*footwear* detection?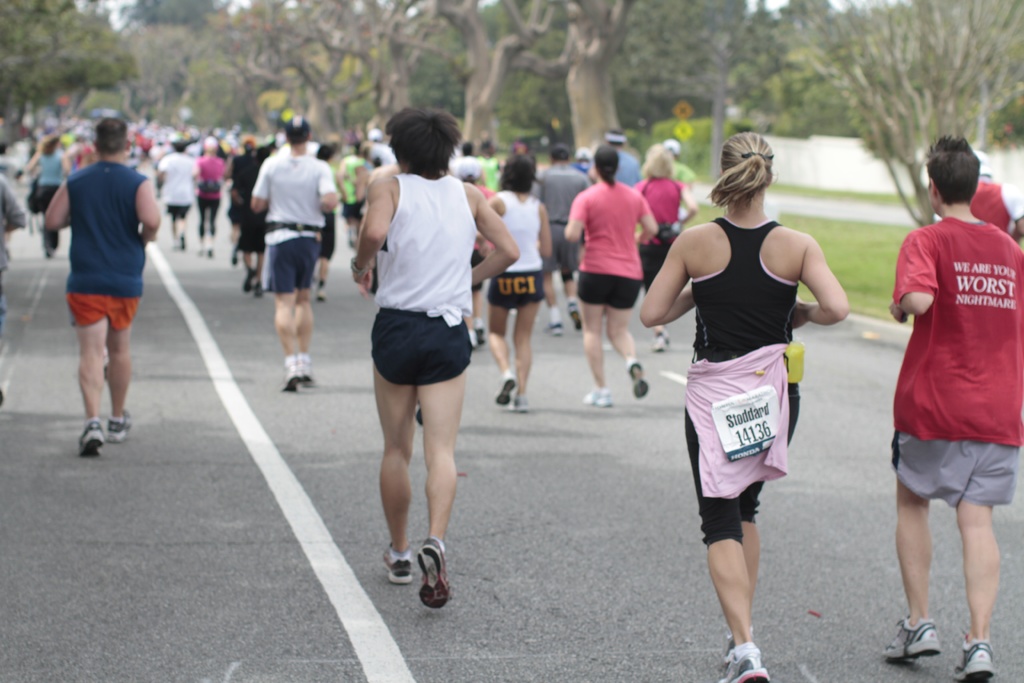
<bbox>107, 409, 130, 446</bbox>
